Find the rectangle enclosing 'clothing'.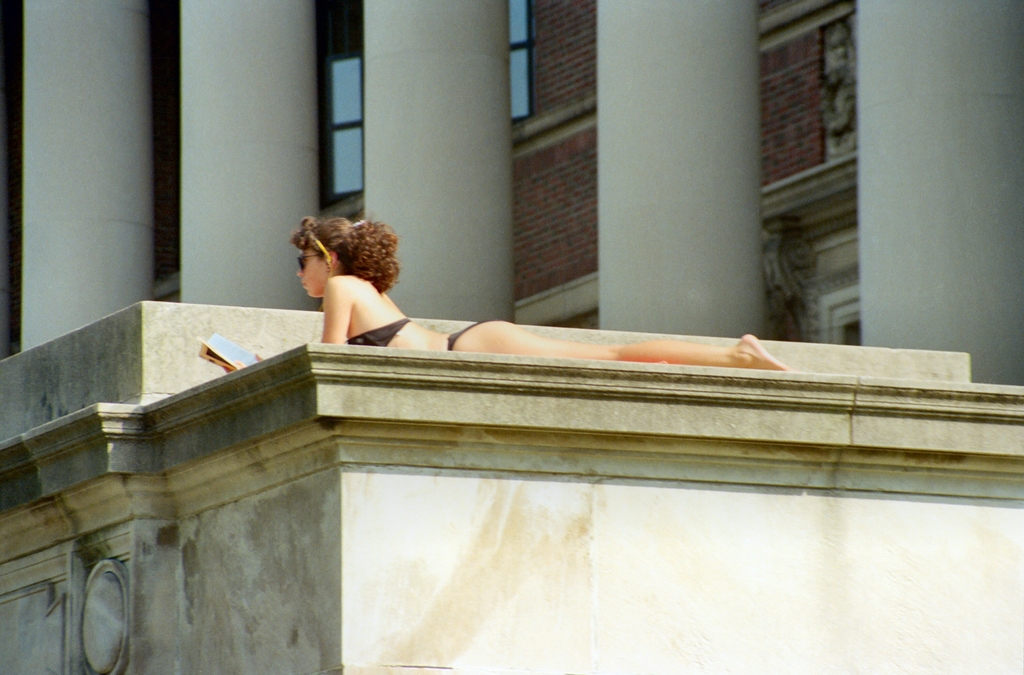
446, 315, 496, 349.
